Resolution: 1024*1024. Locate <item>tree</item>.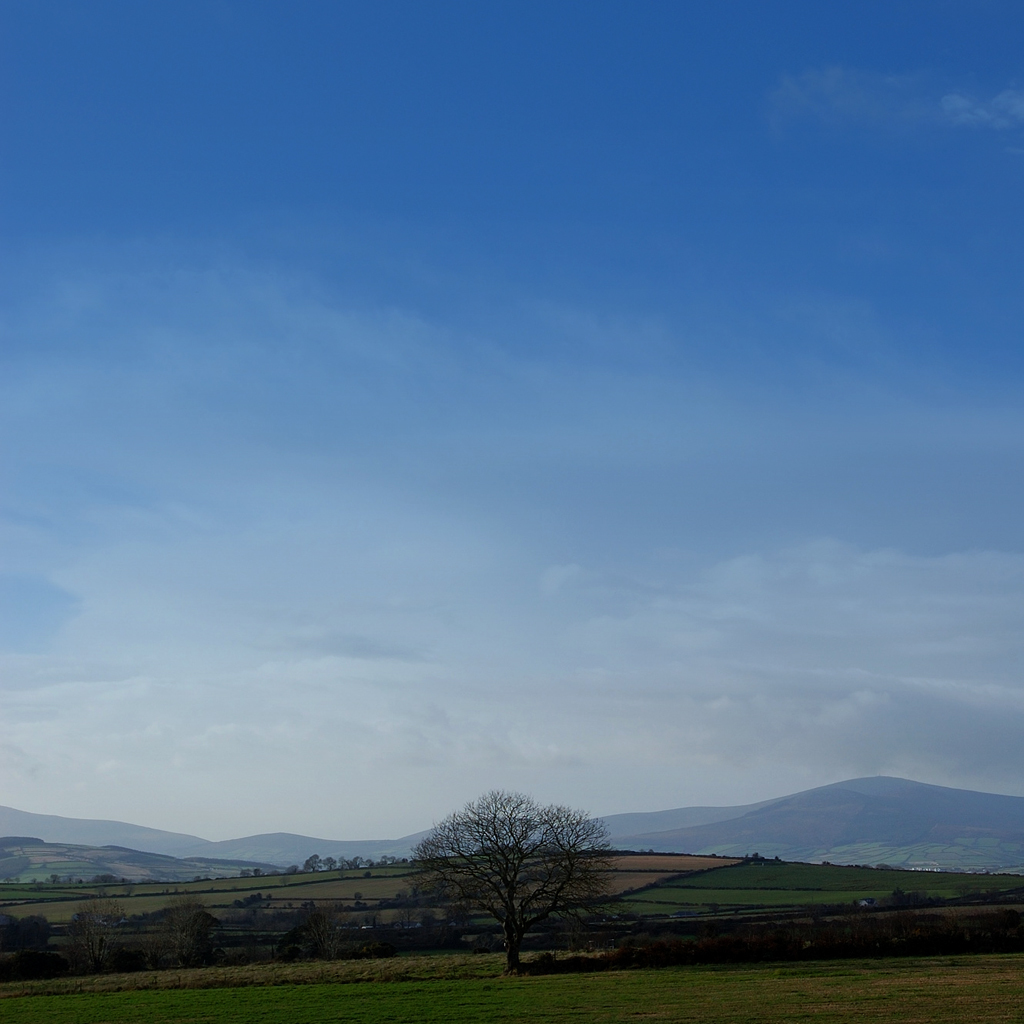
58 899 145 971.
